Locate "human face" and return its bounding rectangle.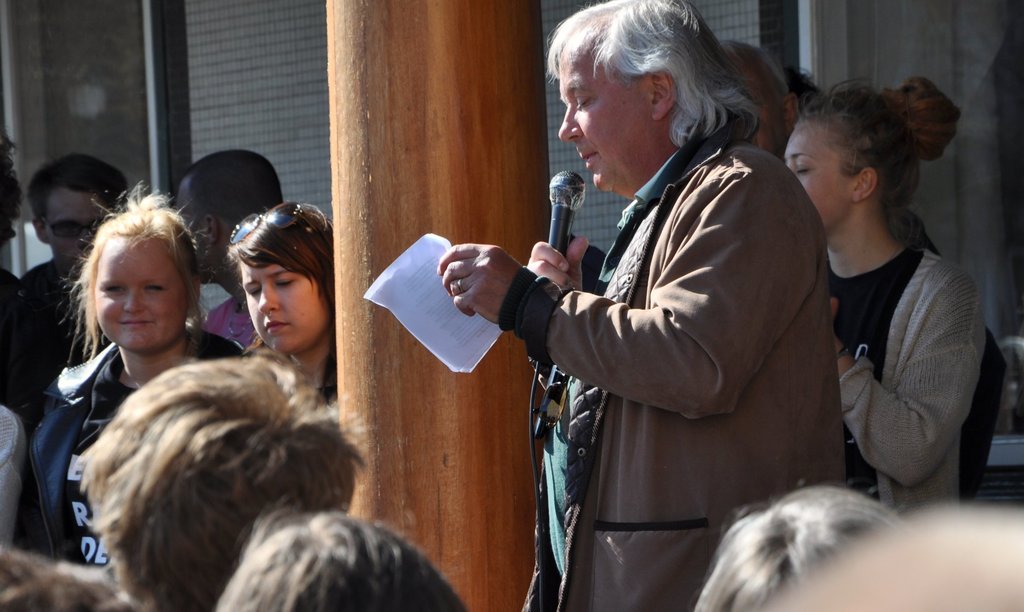
<region>559, 59, 659, 194</region>.
